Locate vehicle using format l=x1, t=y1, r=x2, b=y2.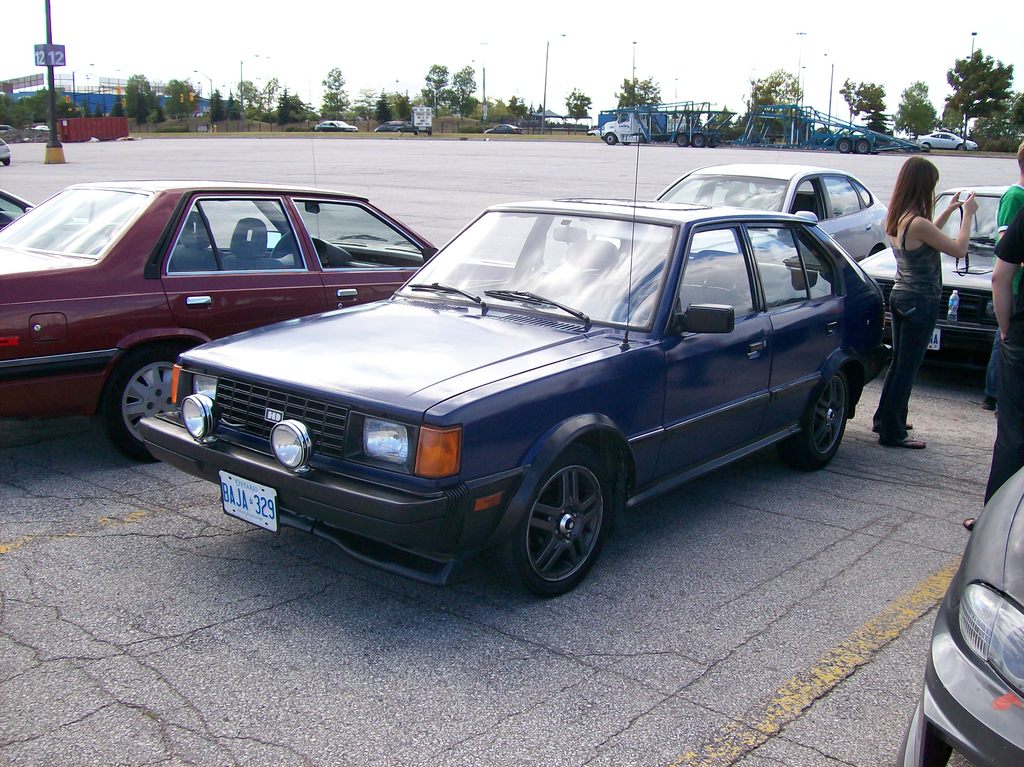
l=0, t=124, r=12, b=136.
